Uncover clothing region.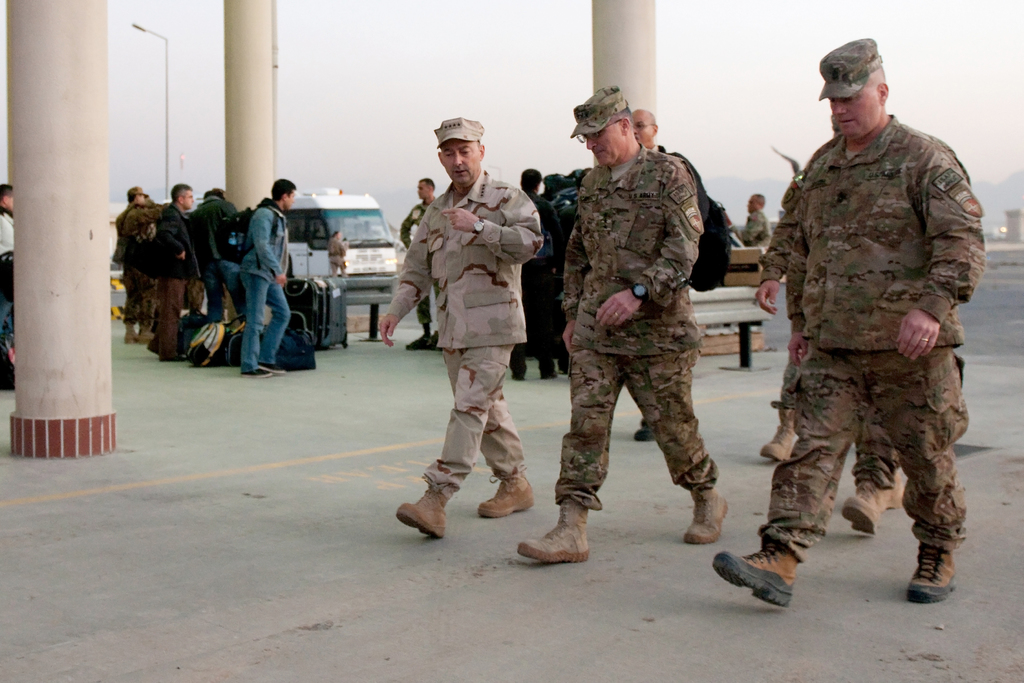
Uncovered: 118,194,147,327.
